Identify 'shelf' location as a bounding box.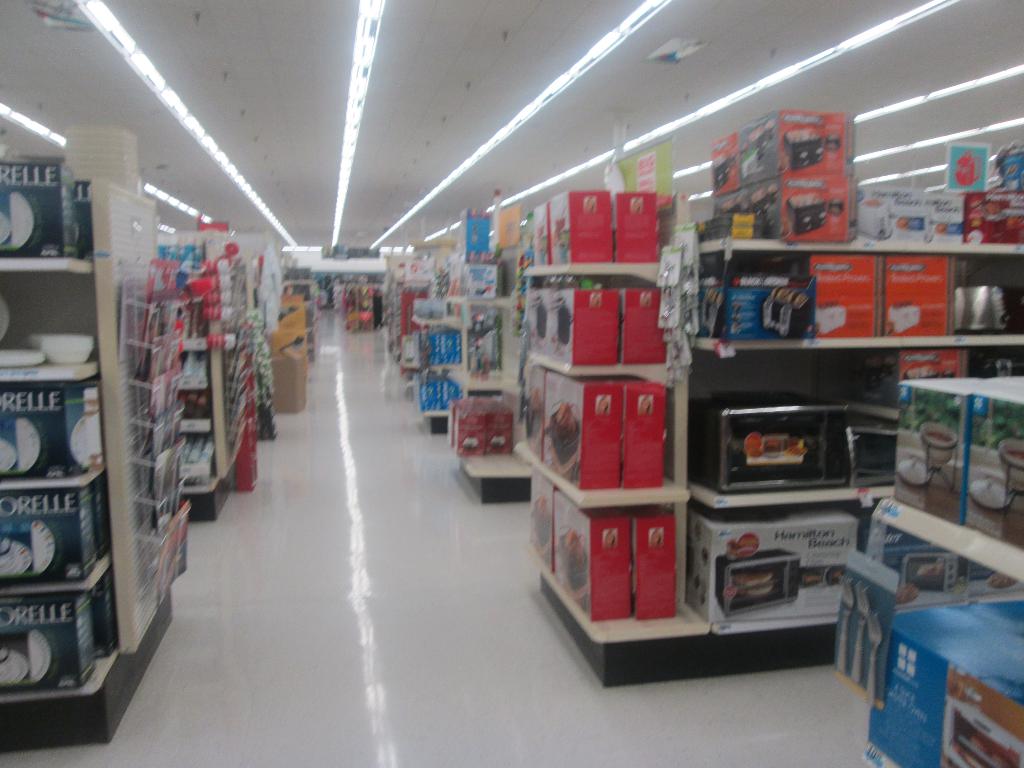
crop(280, 271, 319, 362).
